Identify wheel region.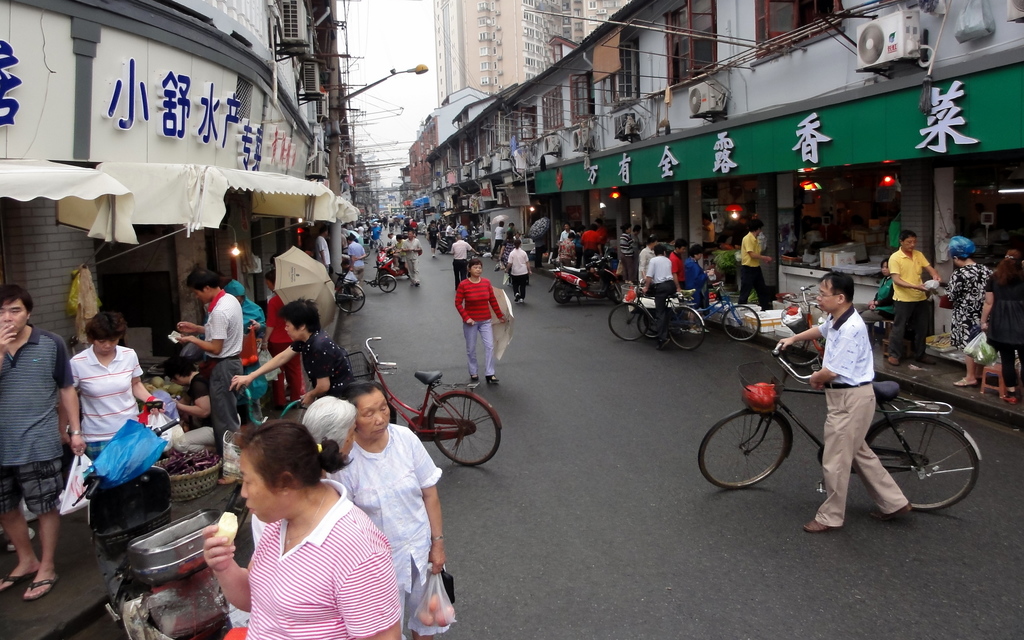
Region: region(380, 274, 395, 291).
